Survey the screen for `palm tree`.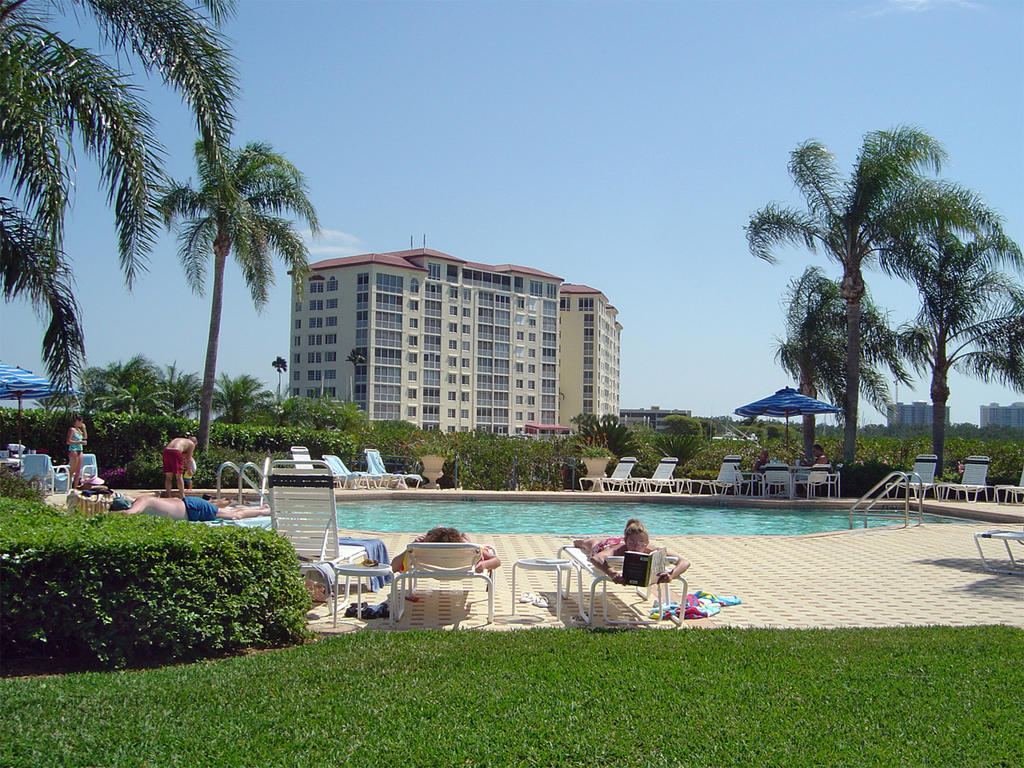
Survey found: bbox=[151, 150, 311, 466].
